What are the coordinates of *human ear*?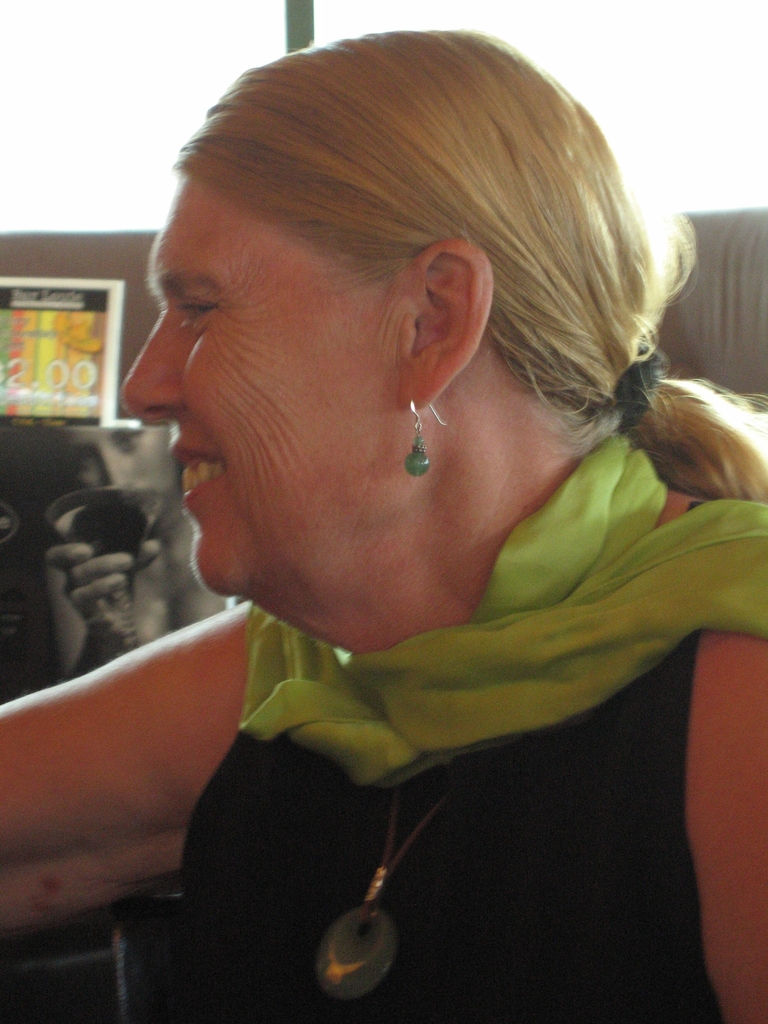
{"x1": 394, "y1": 241, "x2": 493, "y2": 408}.
